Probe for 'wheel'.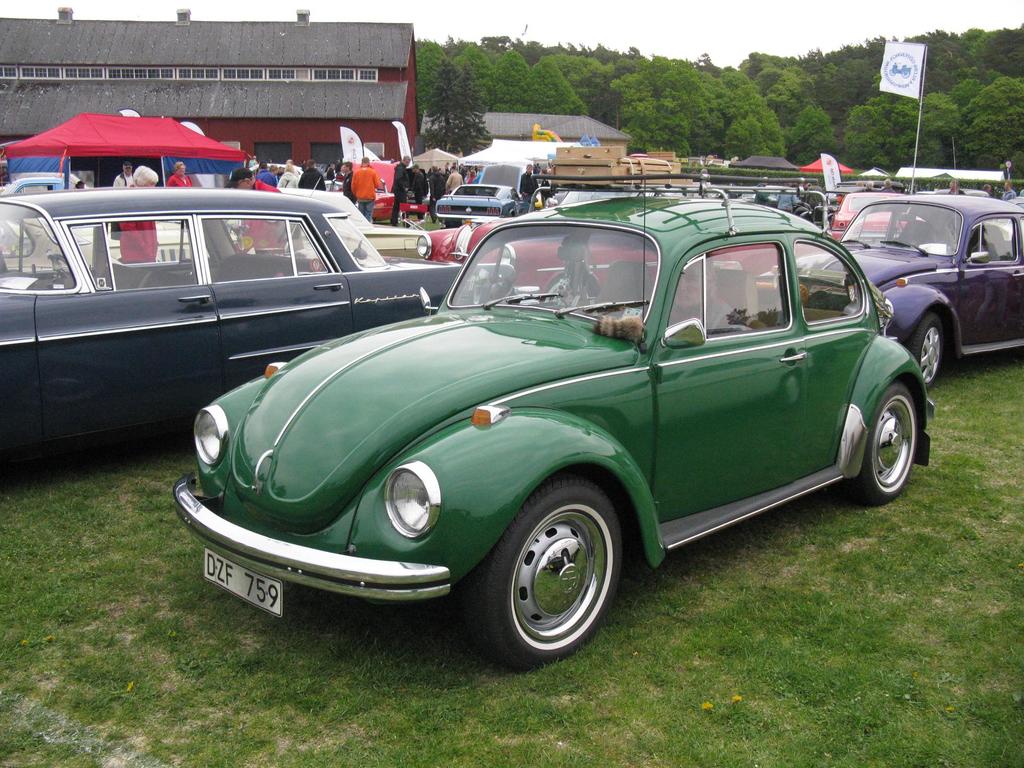
Probe result: bbox(911, 313, 942, 386).
